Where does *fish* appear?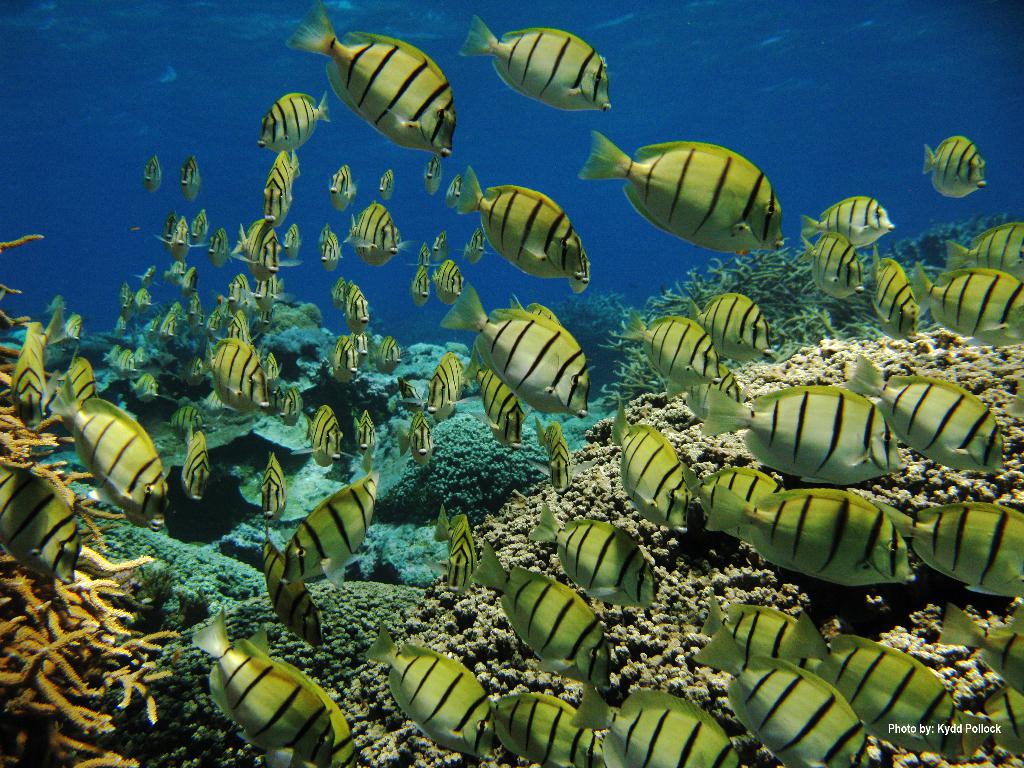
Appears at {"left": 143, "top": 156, "right": 161, "bottom": 198}.
